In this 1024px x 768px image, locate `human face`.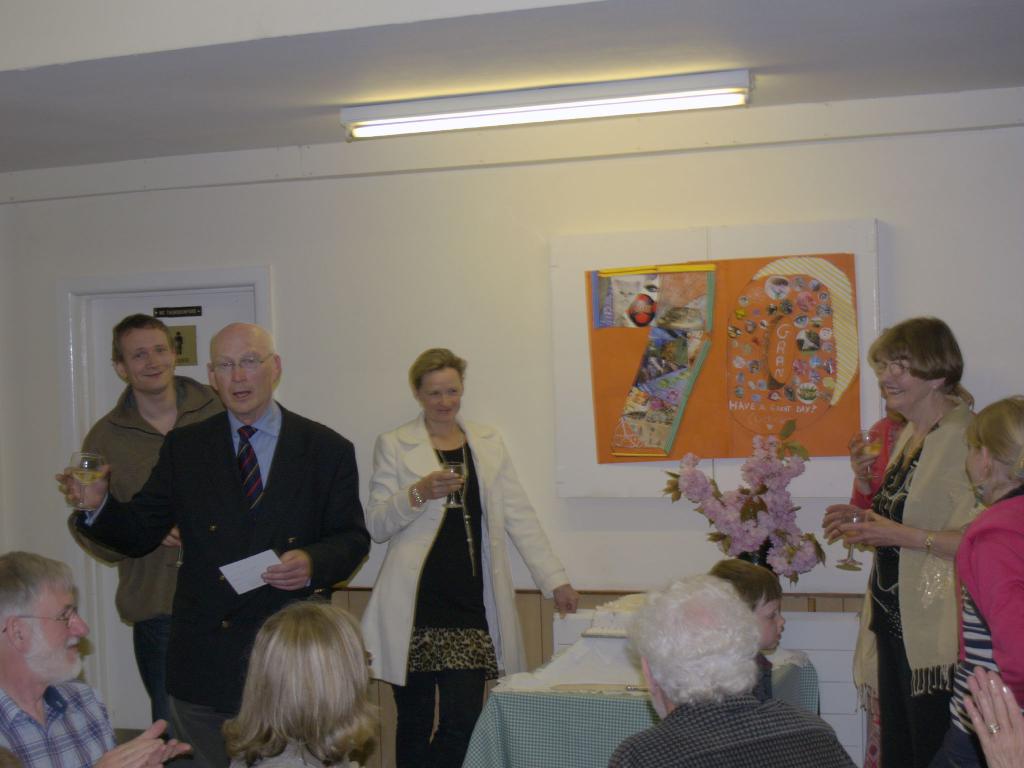
Bounding box: l=119, t=331, r=174, b=394.
